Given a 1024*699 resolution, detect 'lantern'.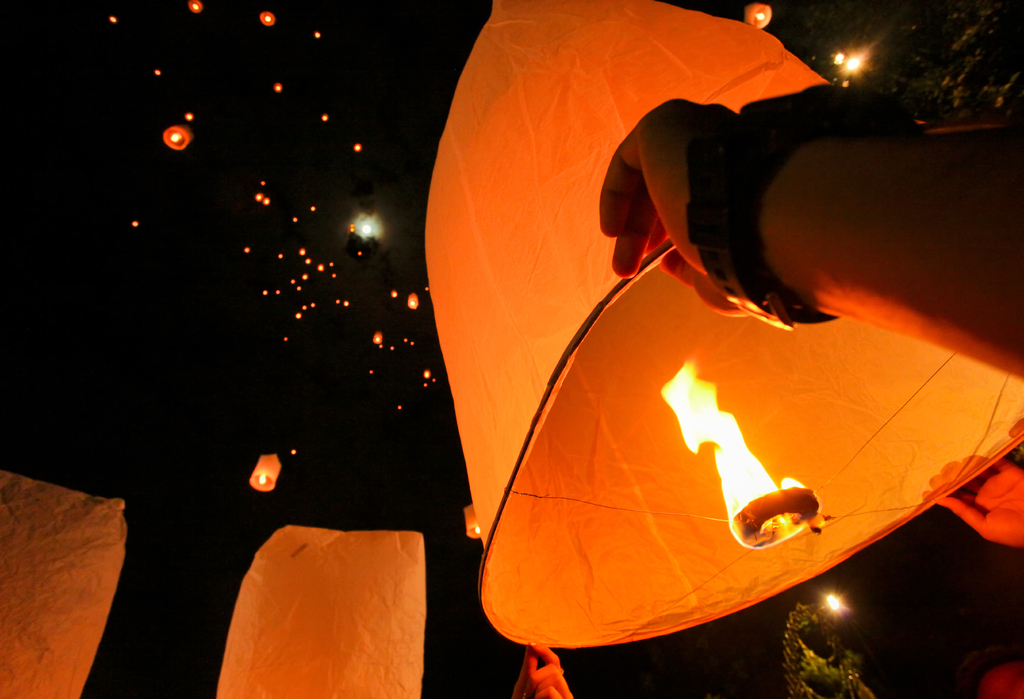
l=246, t=456, r=282, b=491.
